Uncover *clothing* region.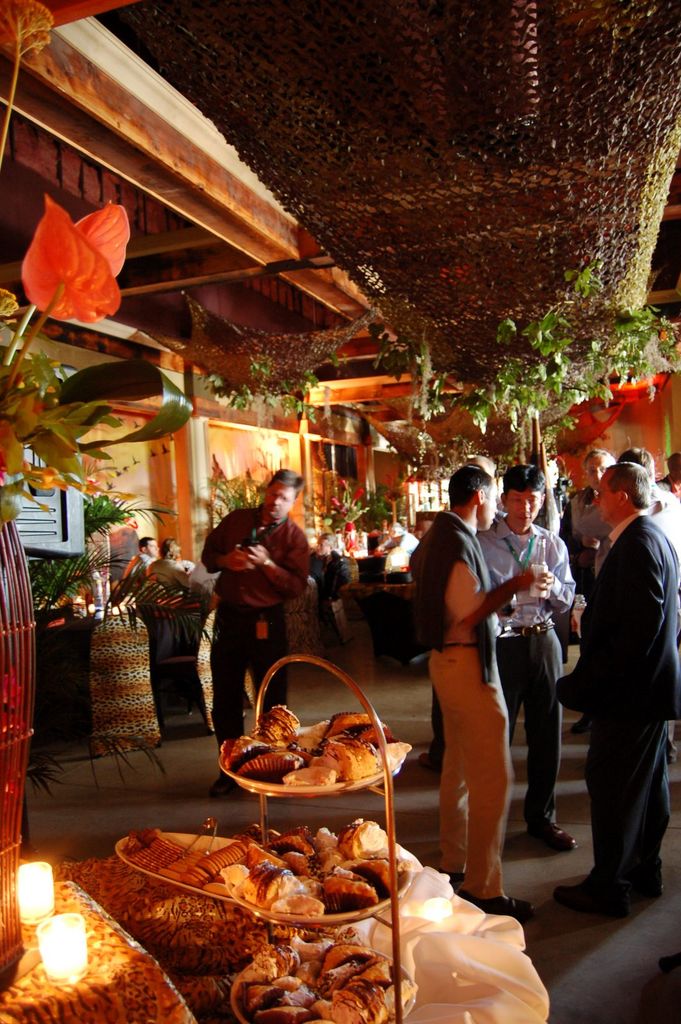
Uncovered: crop(409, 515, 506, 899).
